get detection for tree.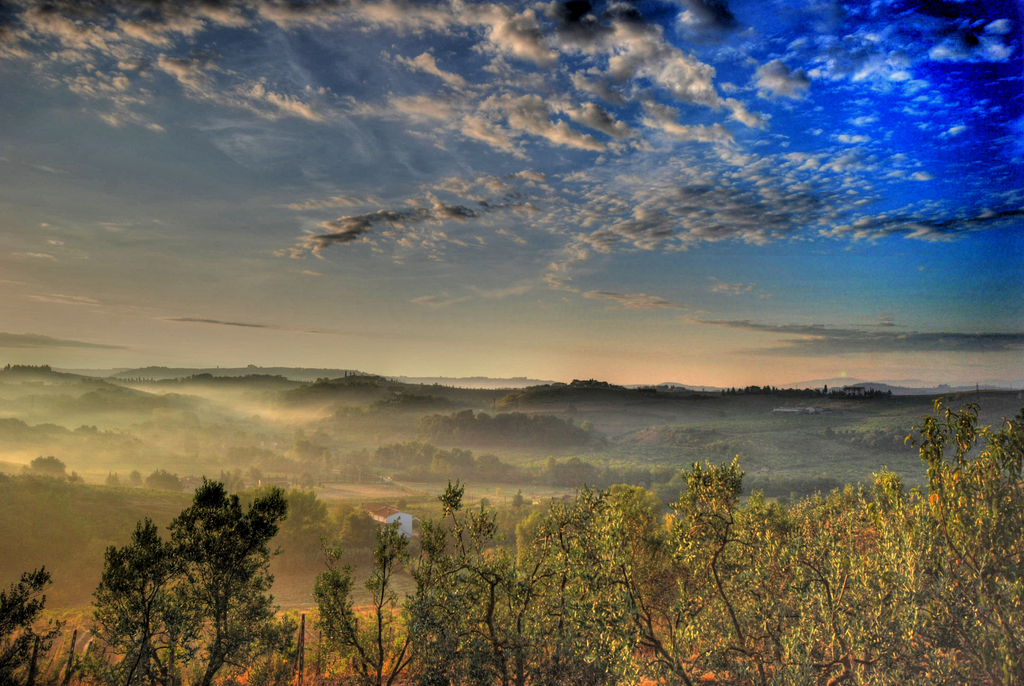
Detection: box(635, 459, 812, 685).
